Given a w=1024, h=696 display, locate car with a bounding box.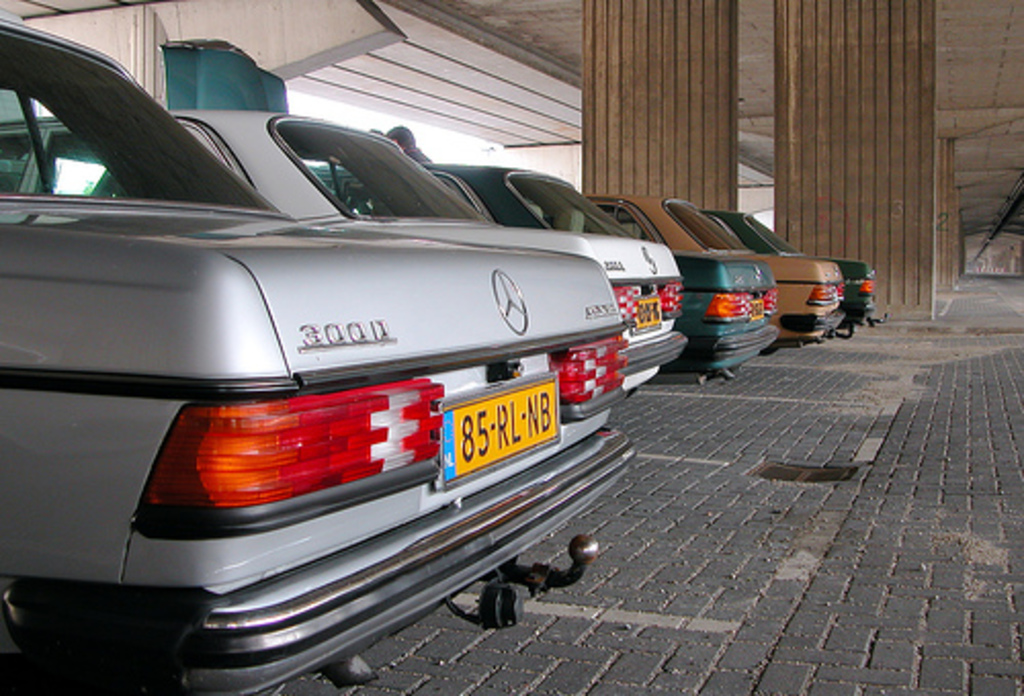
Located: bbox=[590, 194, 776, 379].
